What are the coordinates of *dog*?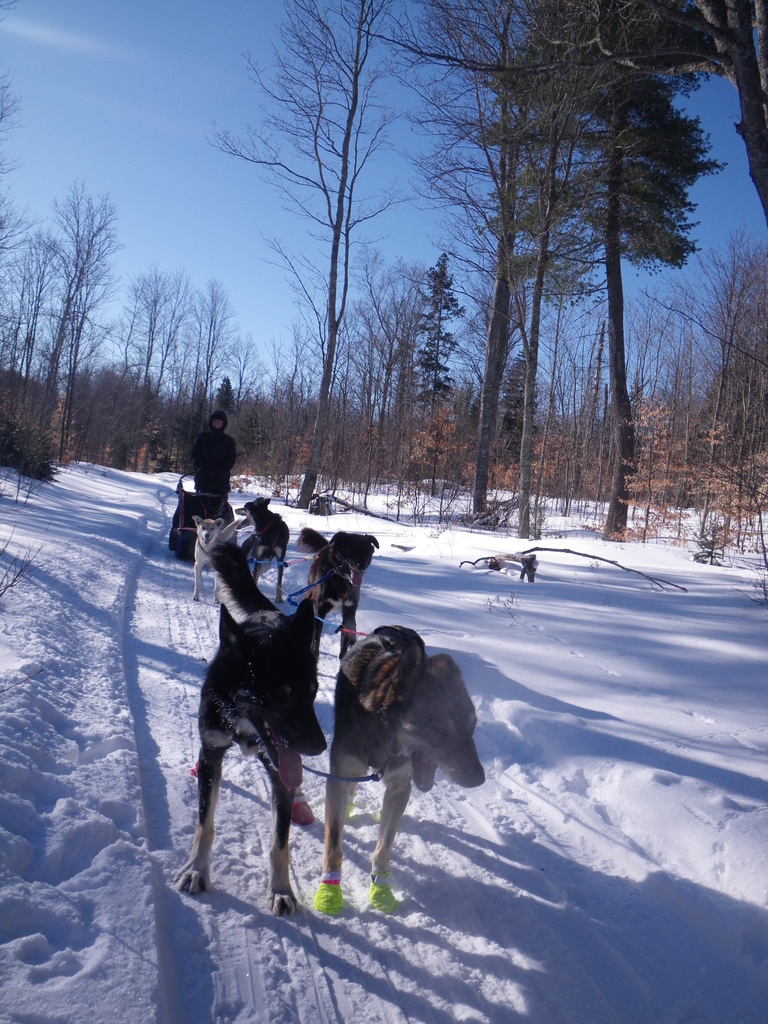
184, 547, 325, 911.
